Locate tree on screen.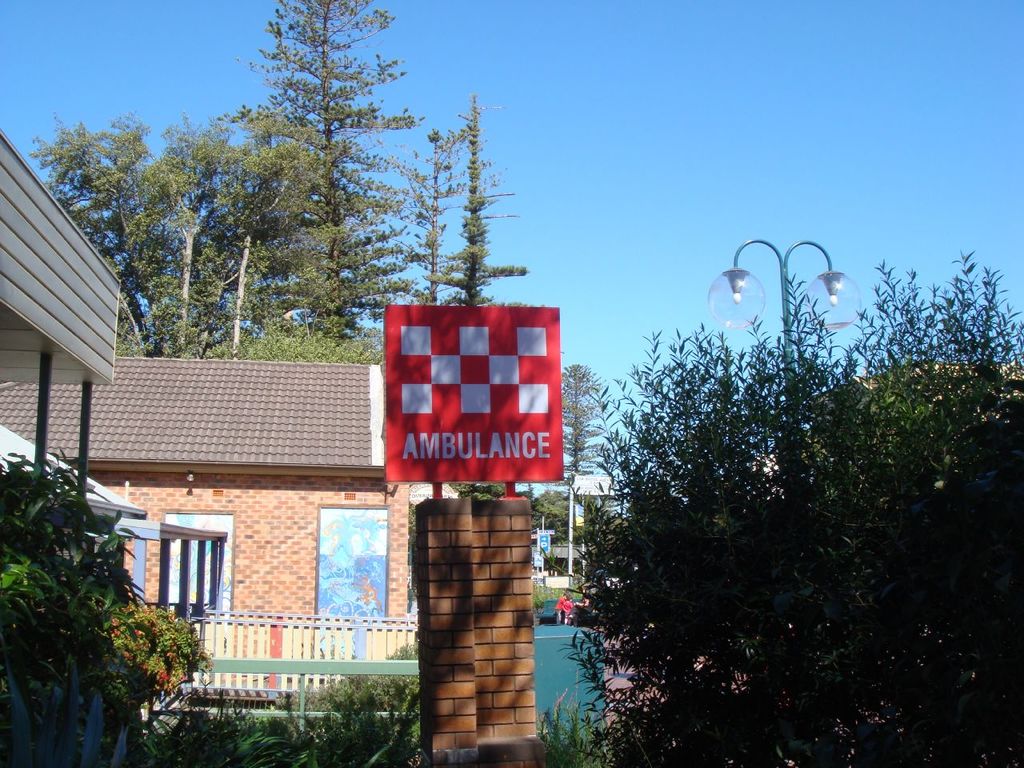
On screen at {"x1": 541, "y1": 484, "x2": 605, "y2": 550}.
